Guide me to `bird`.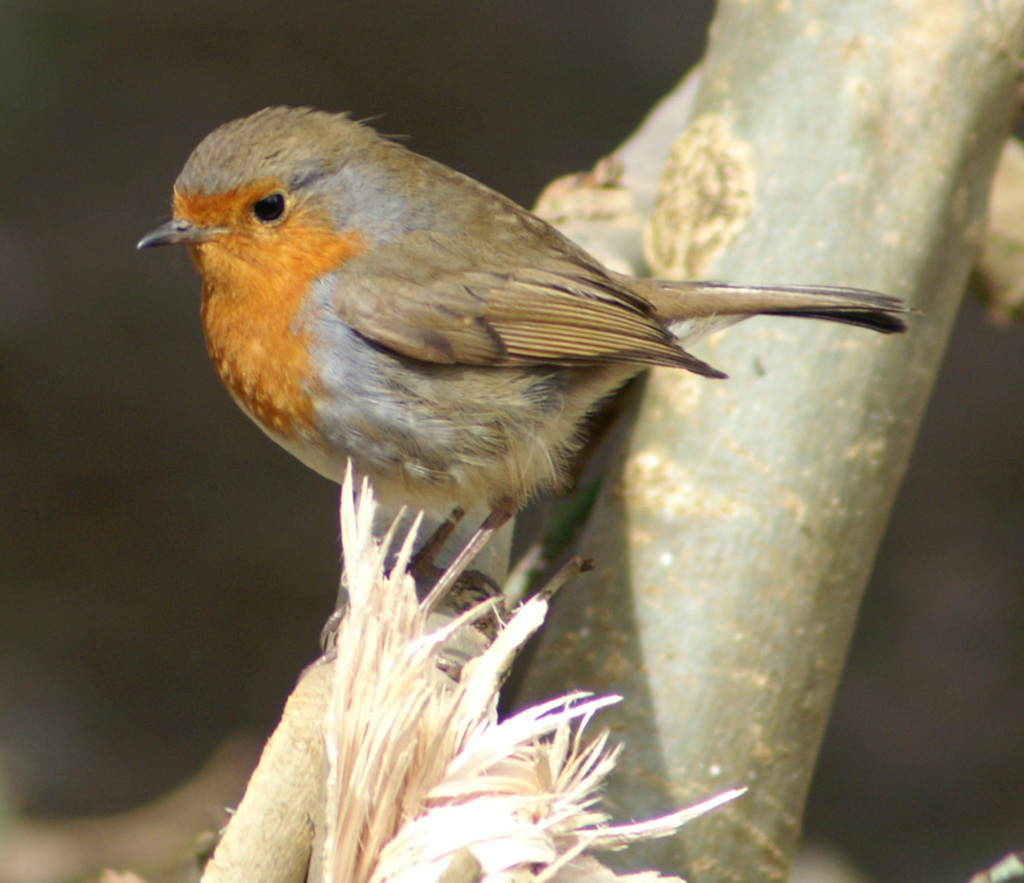
Guidance: 125, 95, 917, 607.
